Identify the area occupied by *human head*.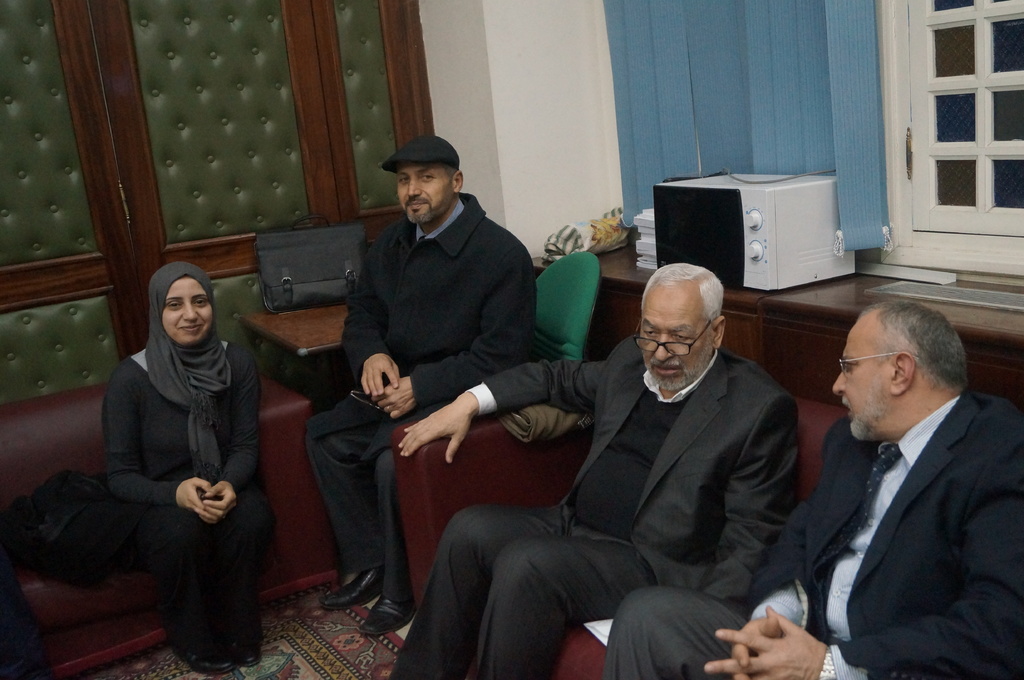
Area: l=830, t=299, r=975, b=439.
